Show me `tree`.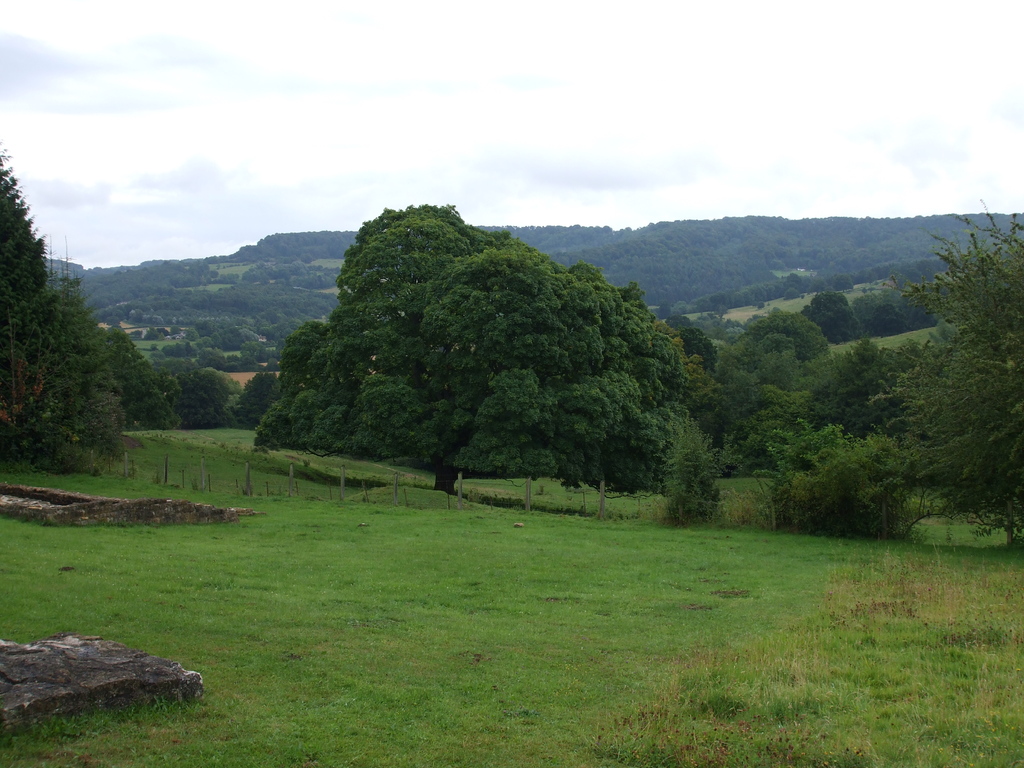
`tree` is here: 101,319,184,433.
